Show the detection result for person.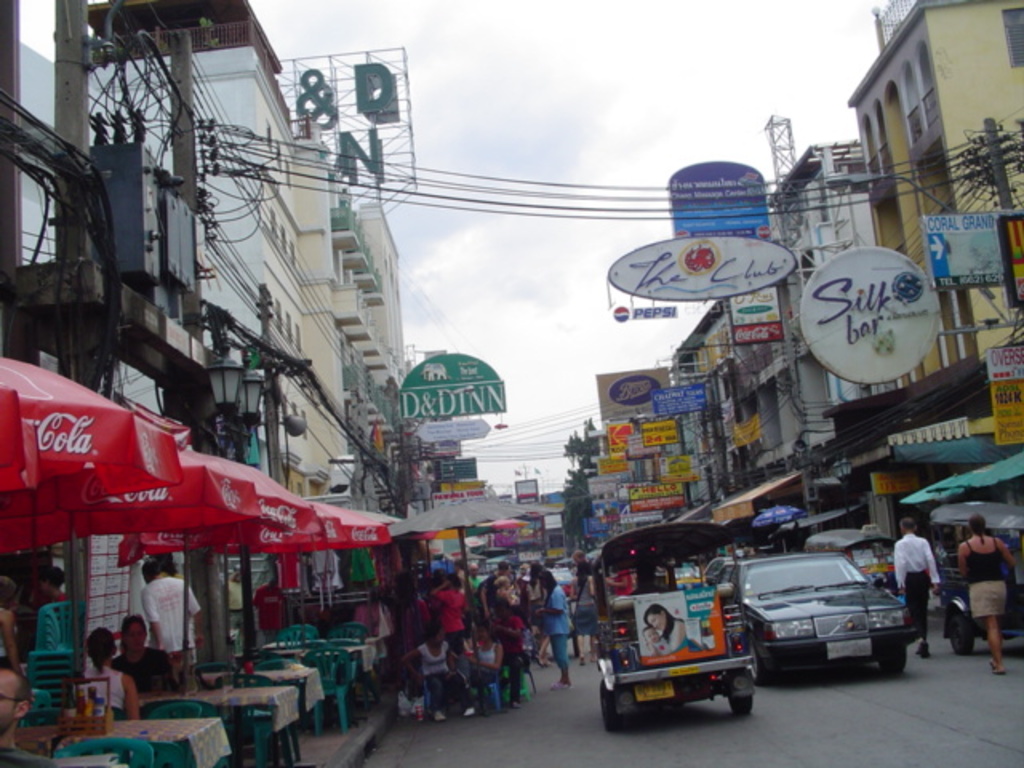
{"left": 901, "top": 514, "right": 960, "bottom": 656}.
